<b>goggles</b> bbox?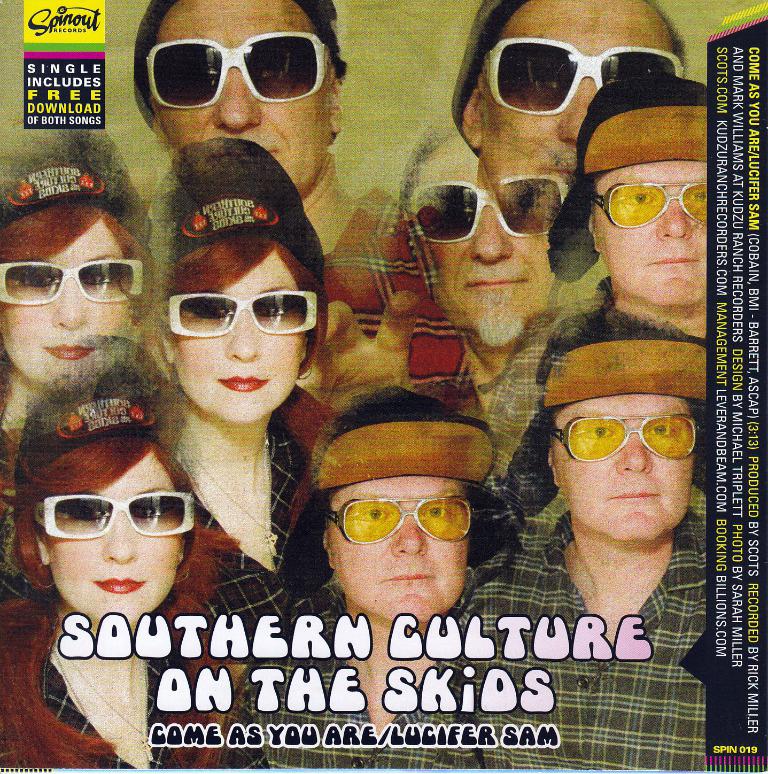
bbox=[169, 291, 317, 339]
